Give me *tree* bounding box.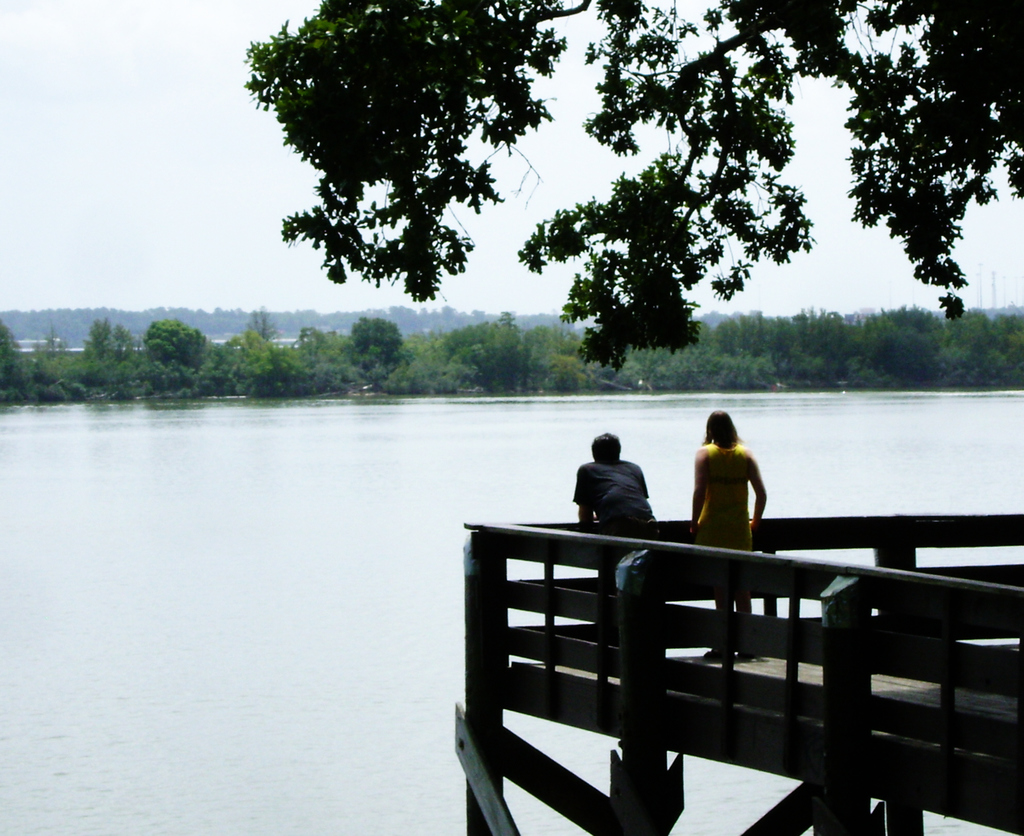
[168,43,1015,348].
